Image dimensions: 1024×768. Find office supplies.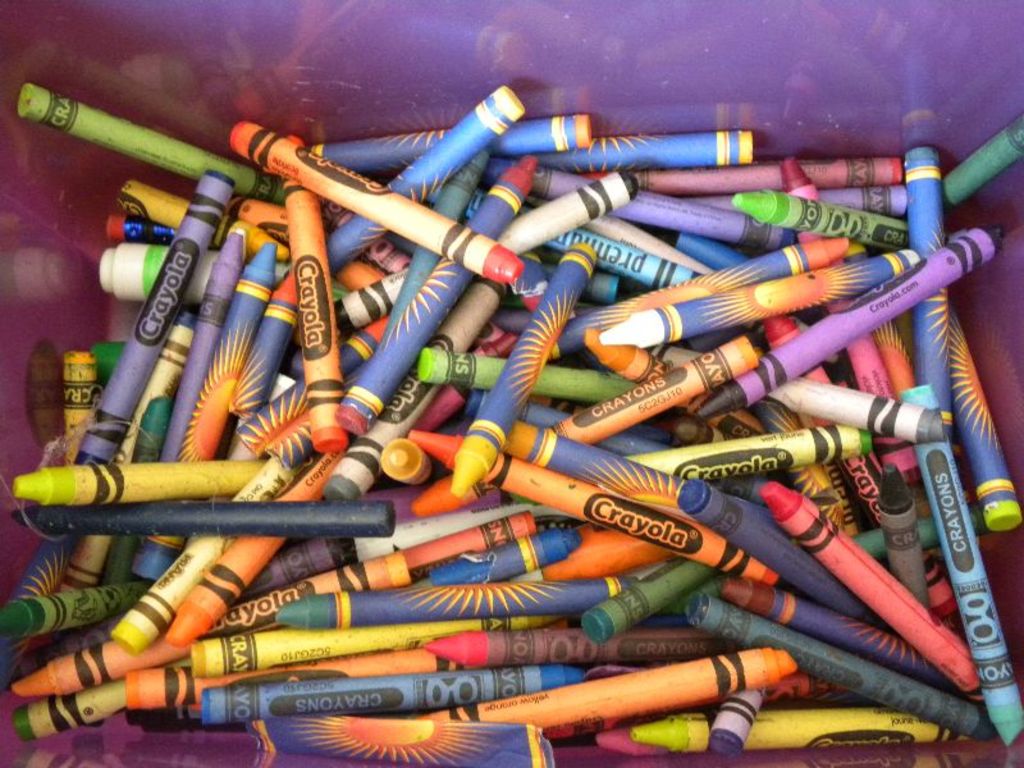
(x1=951, y1=312, x2=1023, y2=538).
